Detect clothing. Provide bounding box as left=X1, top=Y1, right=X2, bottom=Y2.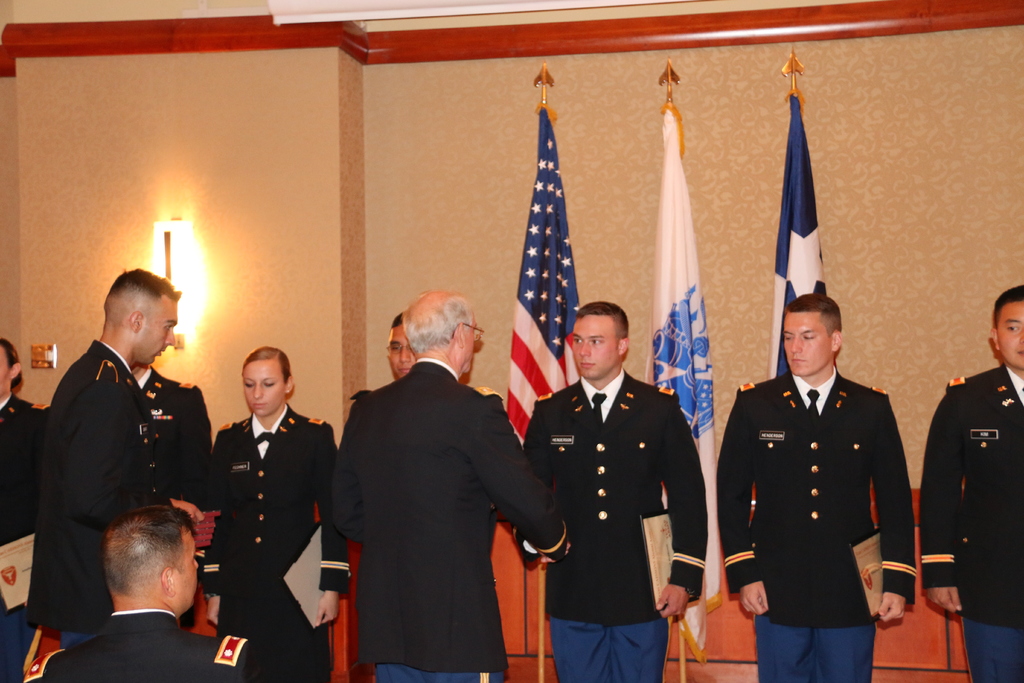
left=919, top=370, right=1023, bottom=623.
